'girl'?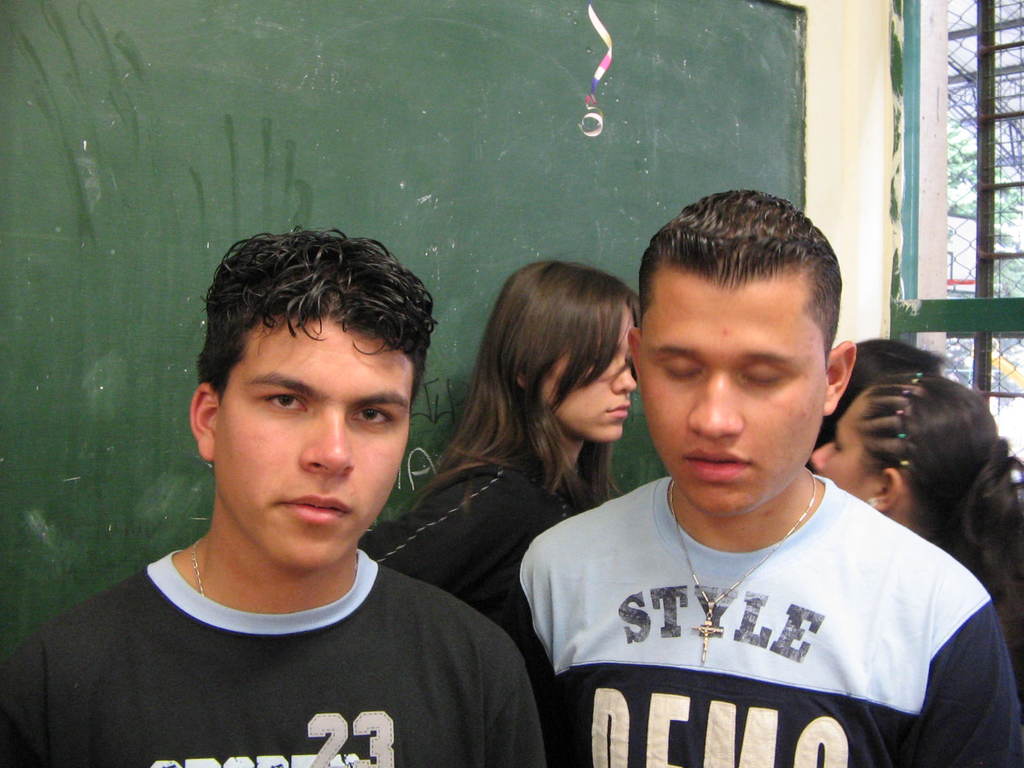
locate(353, 262, 644, 620)
